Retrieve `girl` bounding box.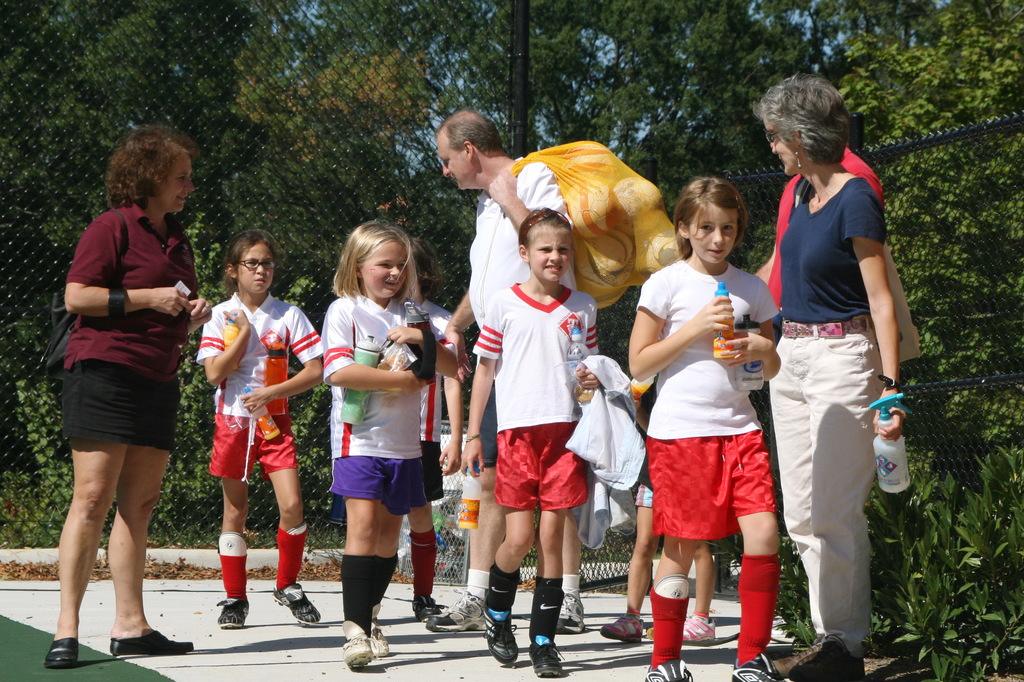
Bounding box: detection(461, 204, 597, 677).
